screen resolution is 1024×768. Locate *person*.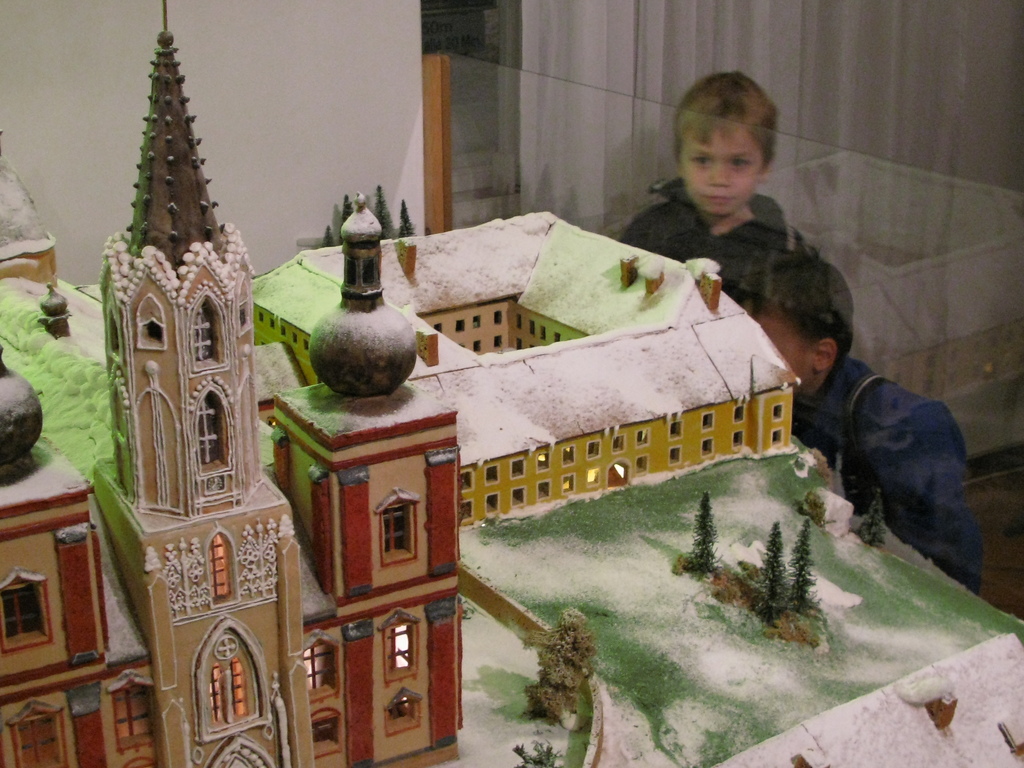
<region>615, 58, 817, 274</region>.
